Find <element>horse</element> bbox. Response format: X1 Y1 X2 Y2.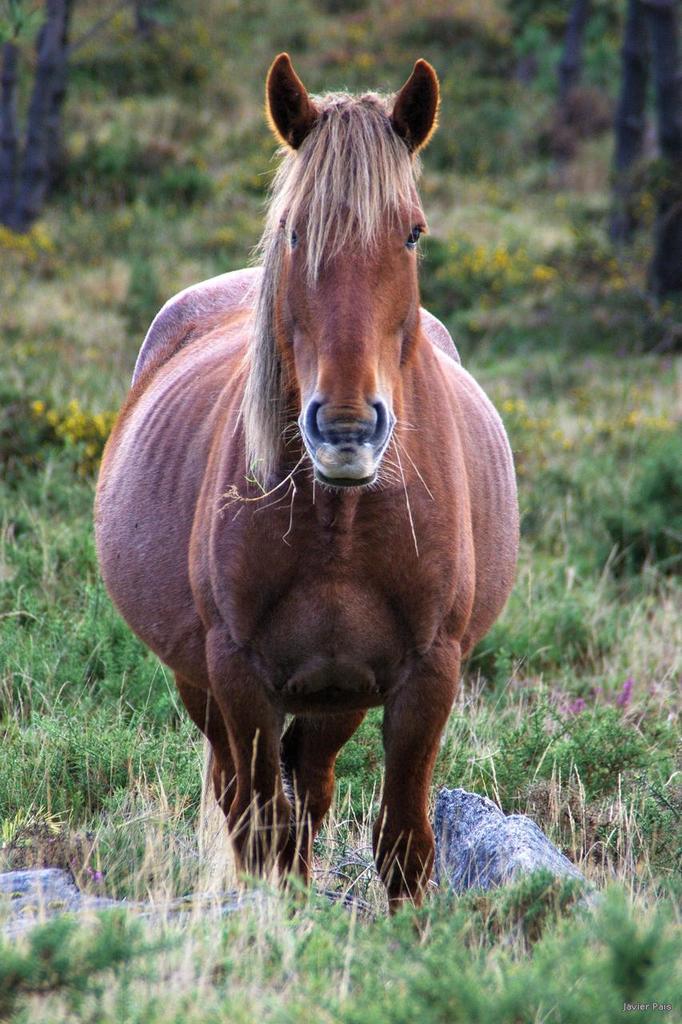
87 54 520 917.
